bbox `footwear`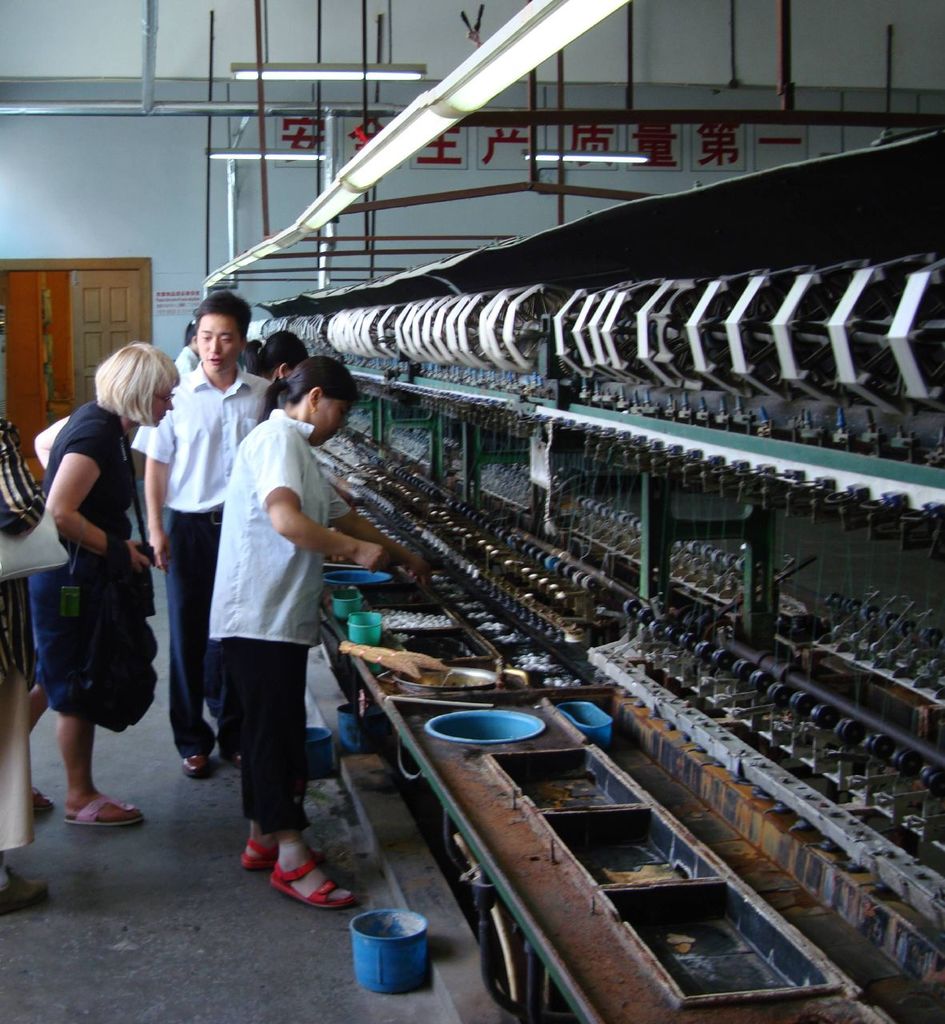
[left=178, top=744, right=204, bottom=779]
